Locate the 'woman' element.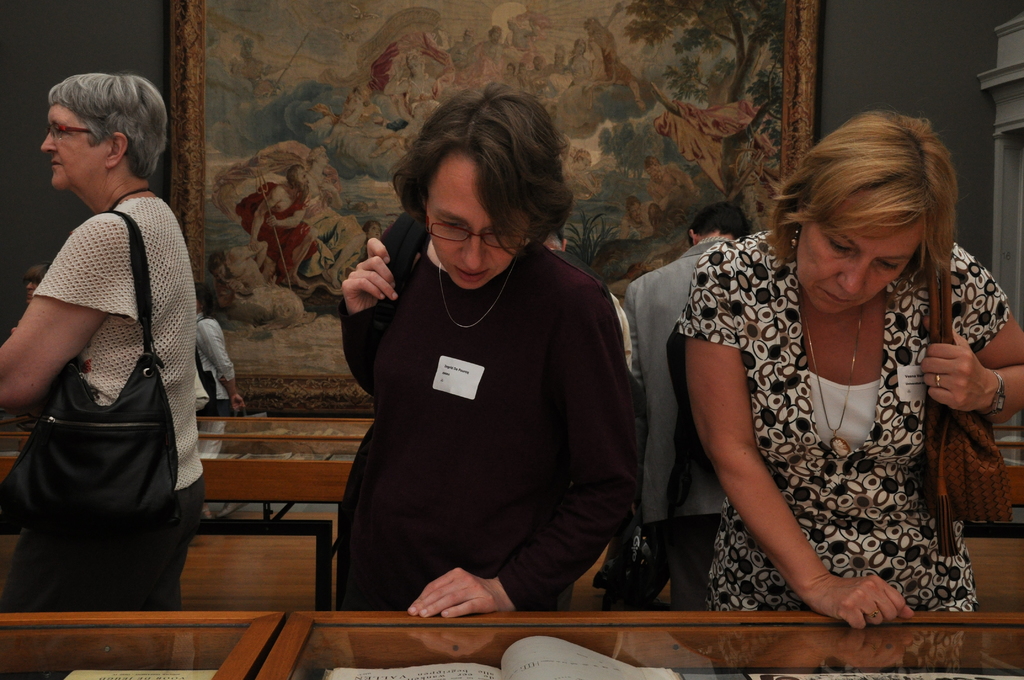
Element bbox: {"x1": 1, "y1": 75, "x2": 195, "y2": 616}.
